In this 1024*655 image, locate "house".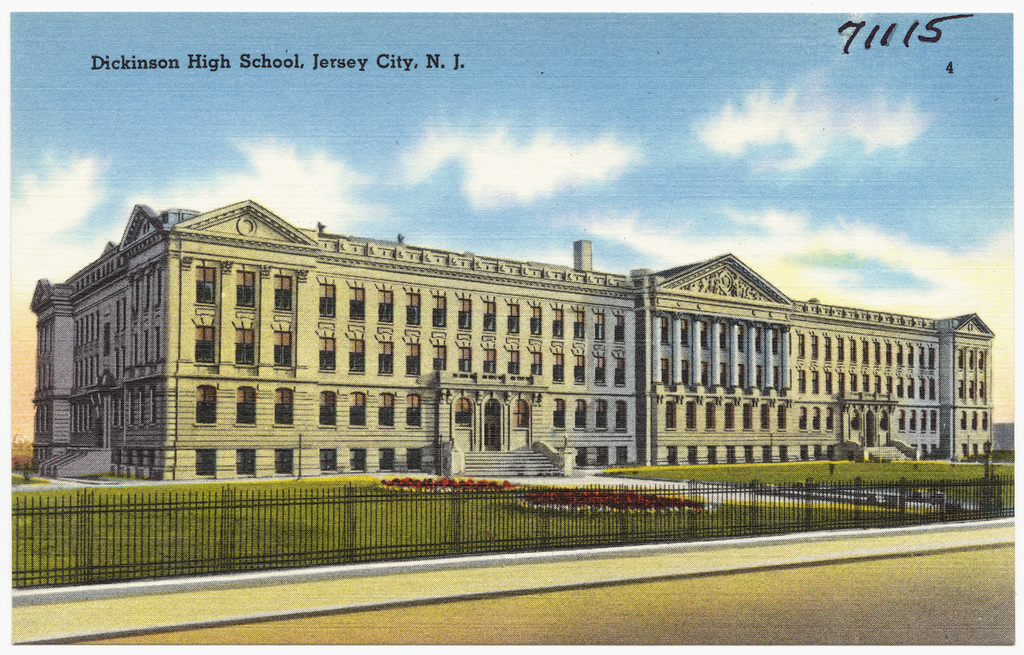
Bounding box: region(950, 309, 997, 454).
